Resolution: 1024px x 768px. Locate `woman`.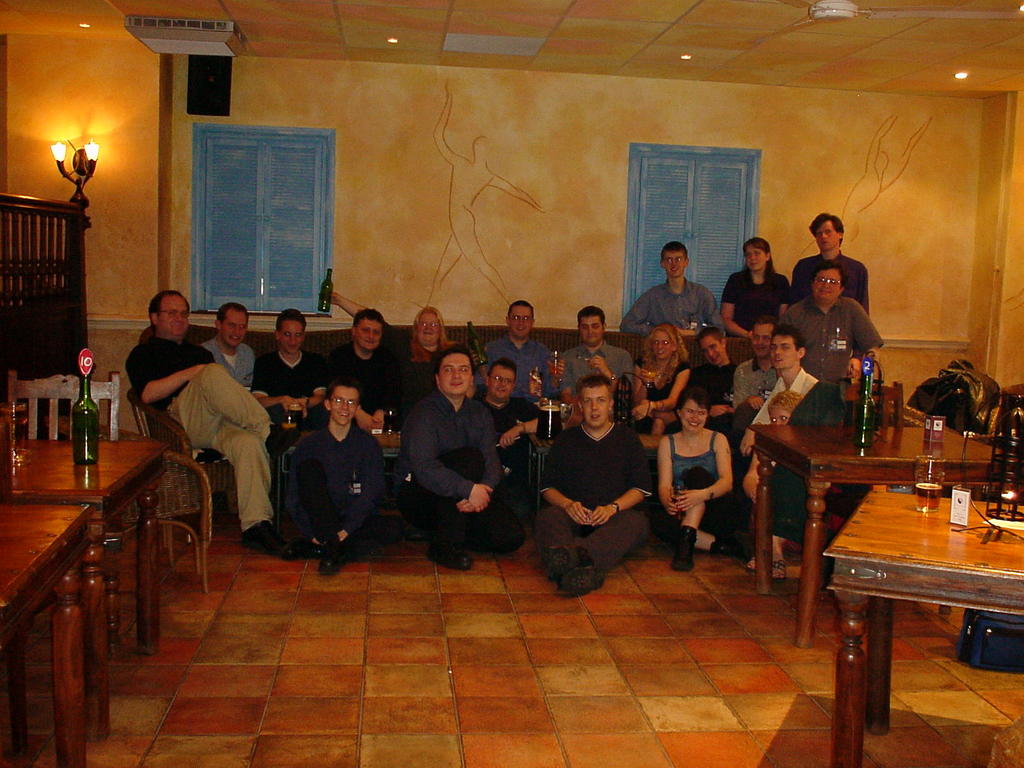
[x1=653, y1=393, x2=750, y2=576].
